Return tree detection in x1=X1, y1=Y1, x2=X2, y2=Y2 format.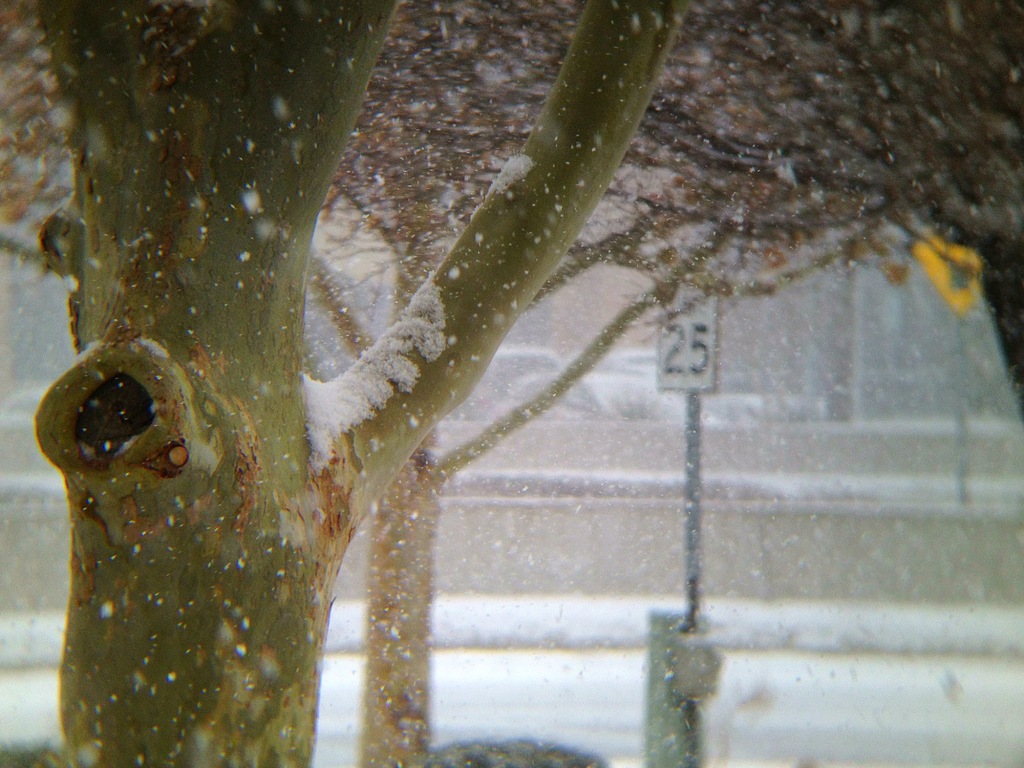
x1=570, y1=0, x2=1023, y2=422.
